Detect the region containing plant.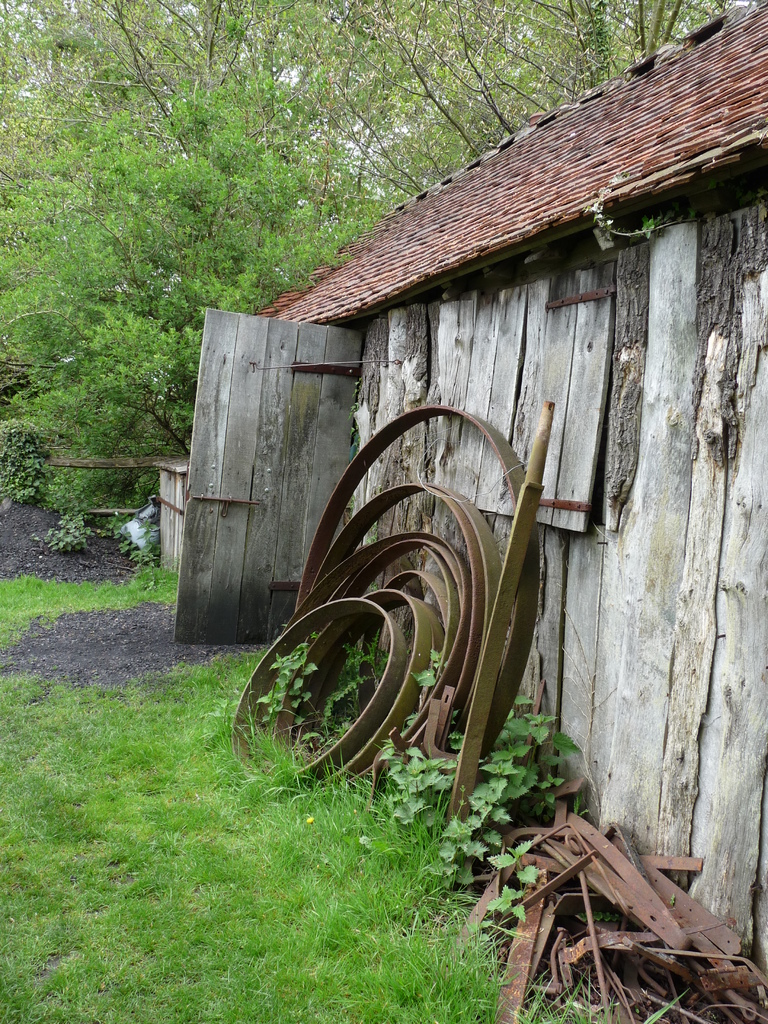
region(133, 518, 170, 559).
